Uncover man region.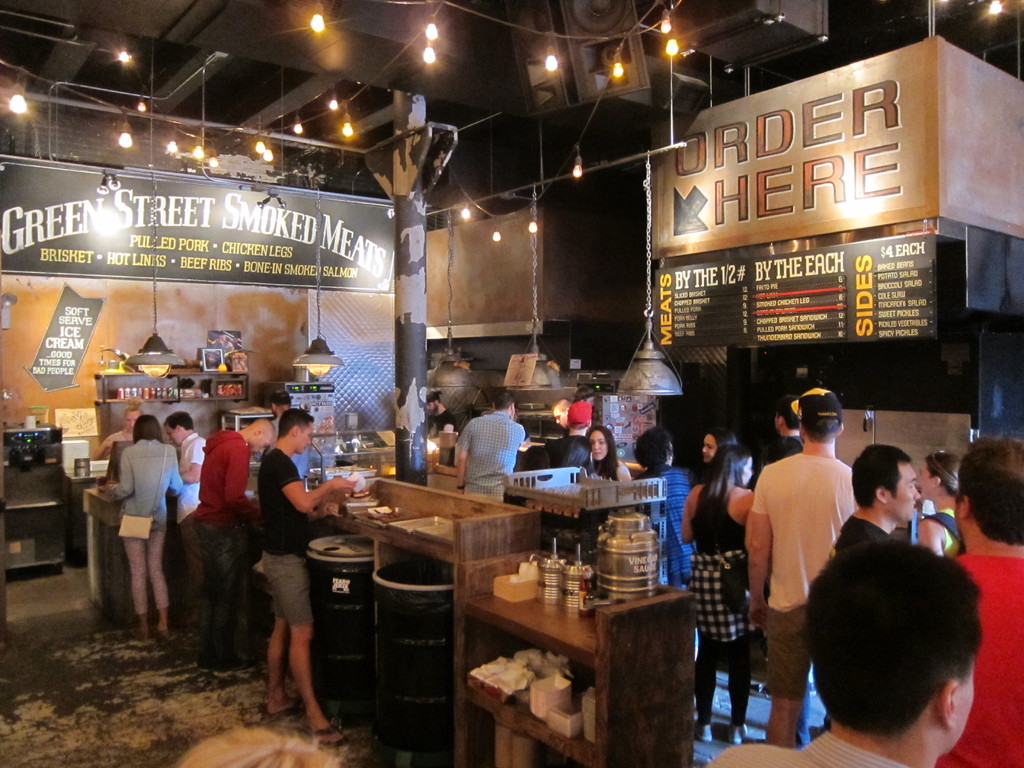
Uncovered: <bbox>426, 392, 456, 435</bbox>.
